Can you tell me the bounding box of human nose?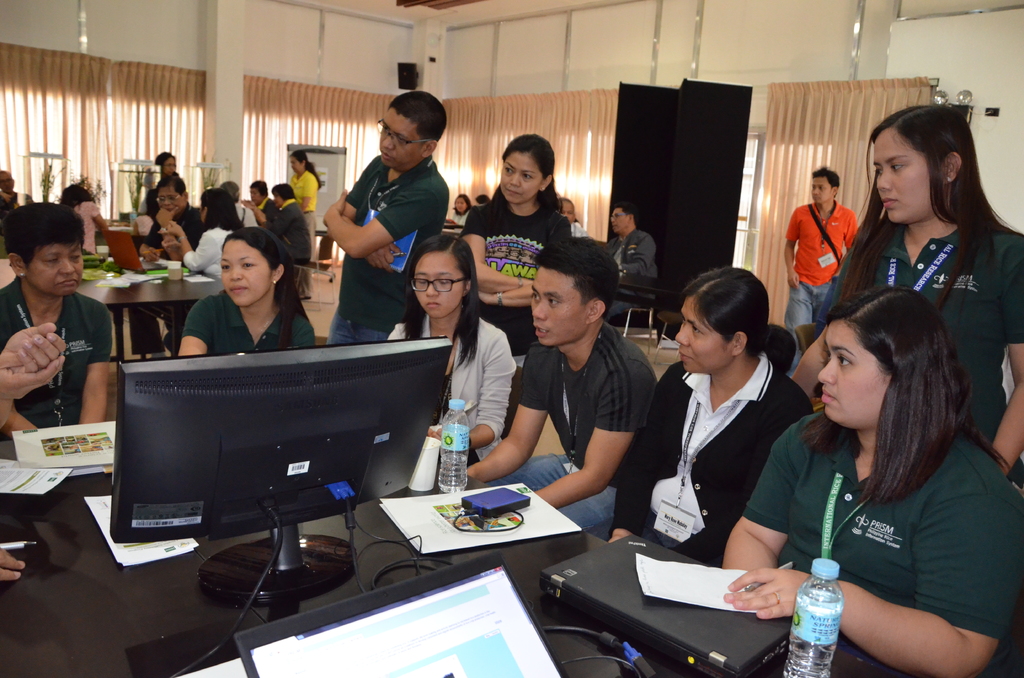
region(509, 170, 521, 188).
